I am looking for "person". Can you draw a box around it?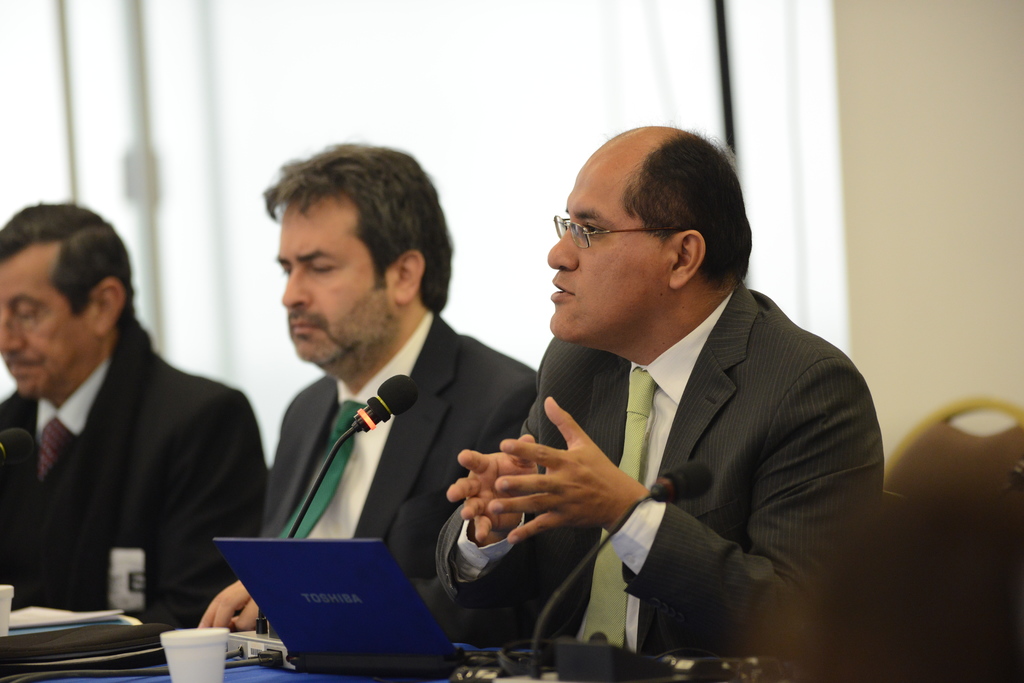
Sure, the bounding box is bbox=[198, 131, 558, 662].
